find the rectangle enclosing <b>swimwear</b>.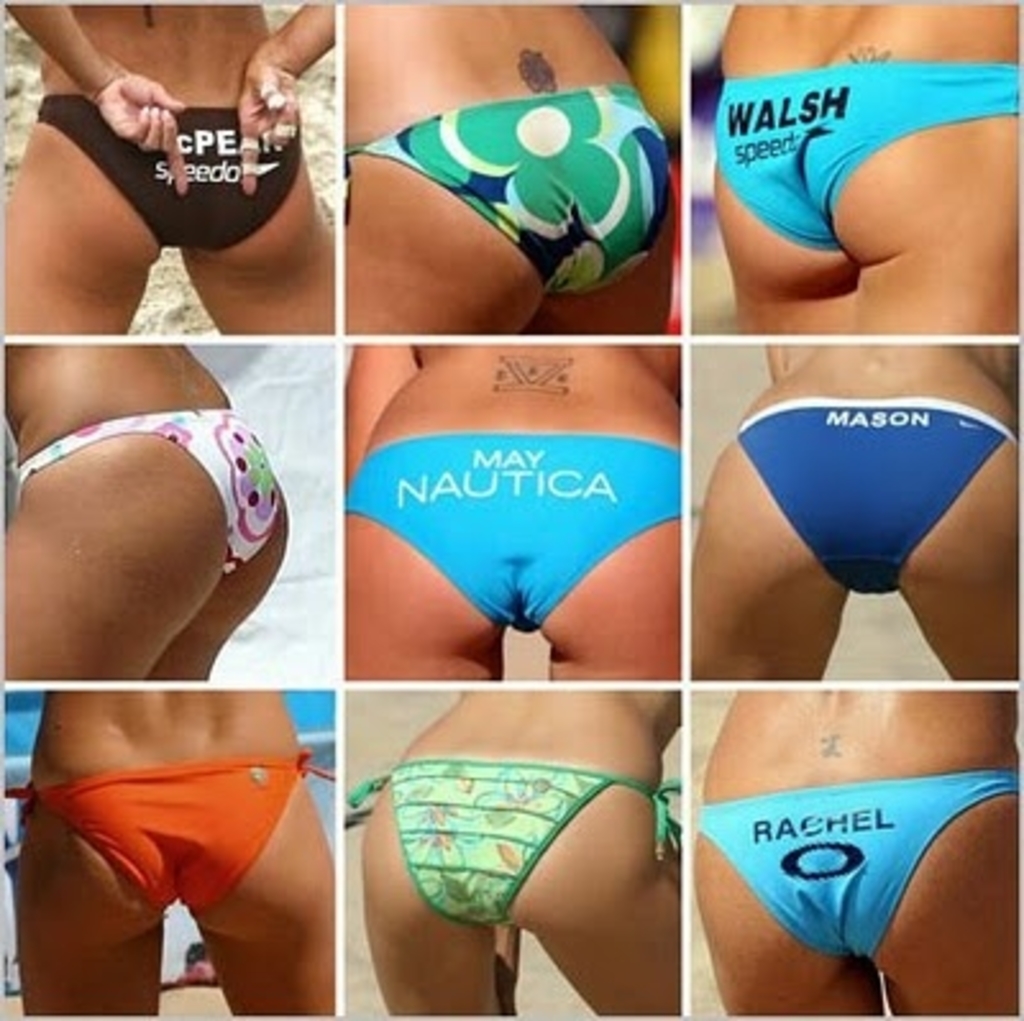
[343,77,673,294].
